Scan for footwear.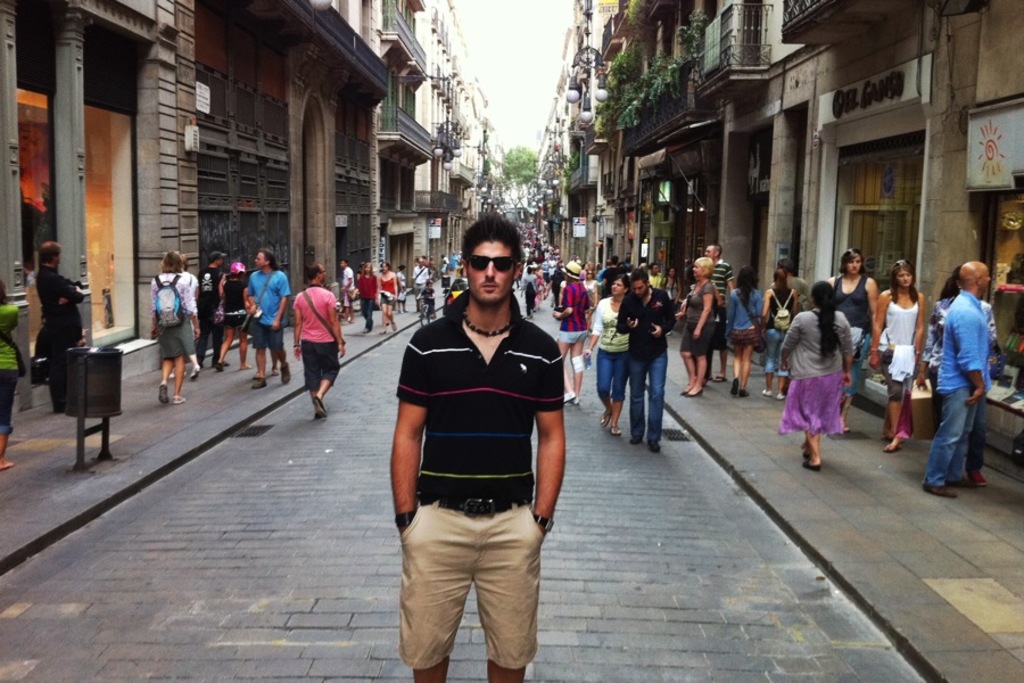
Scan result: 678:382:701:400.
